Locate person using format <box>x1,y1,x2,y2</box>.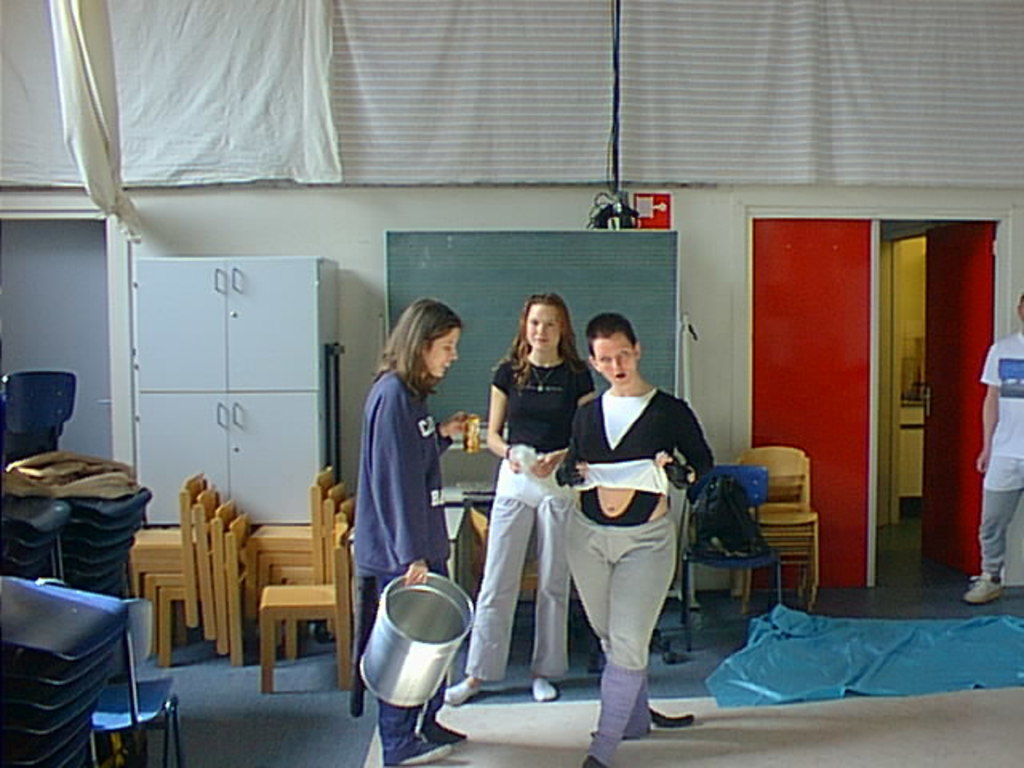
<box>440,291,598,706</box>.
